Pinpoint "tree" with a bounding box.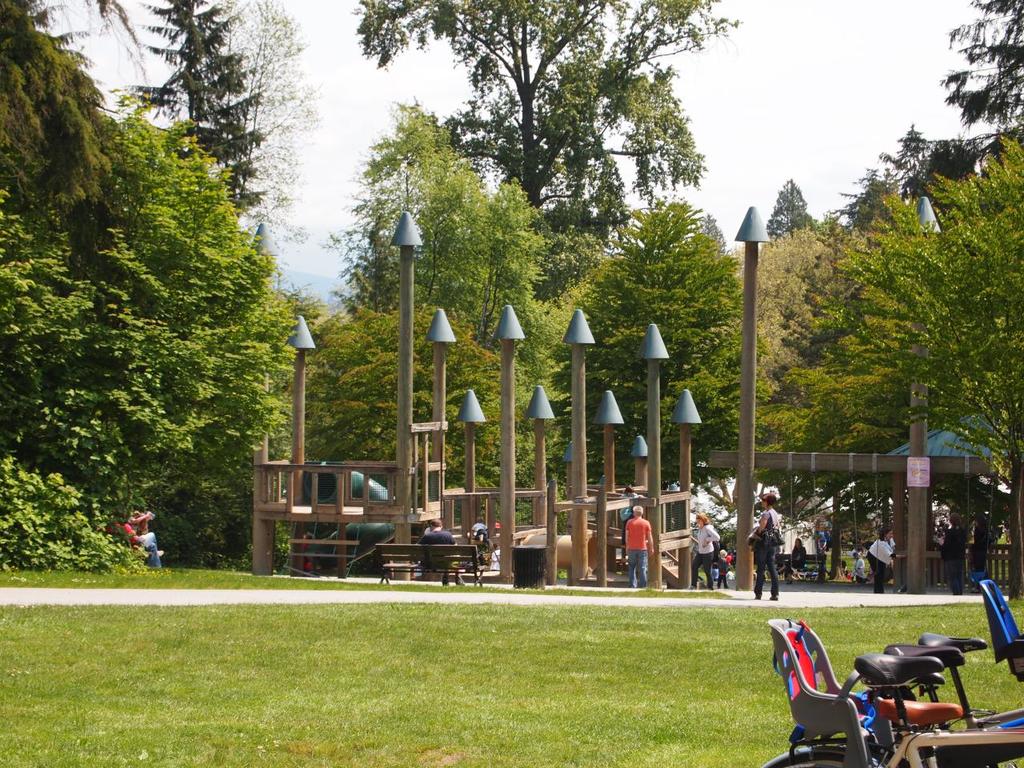
rect(0, 0, 125, 261).
